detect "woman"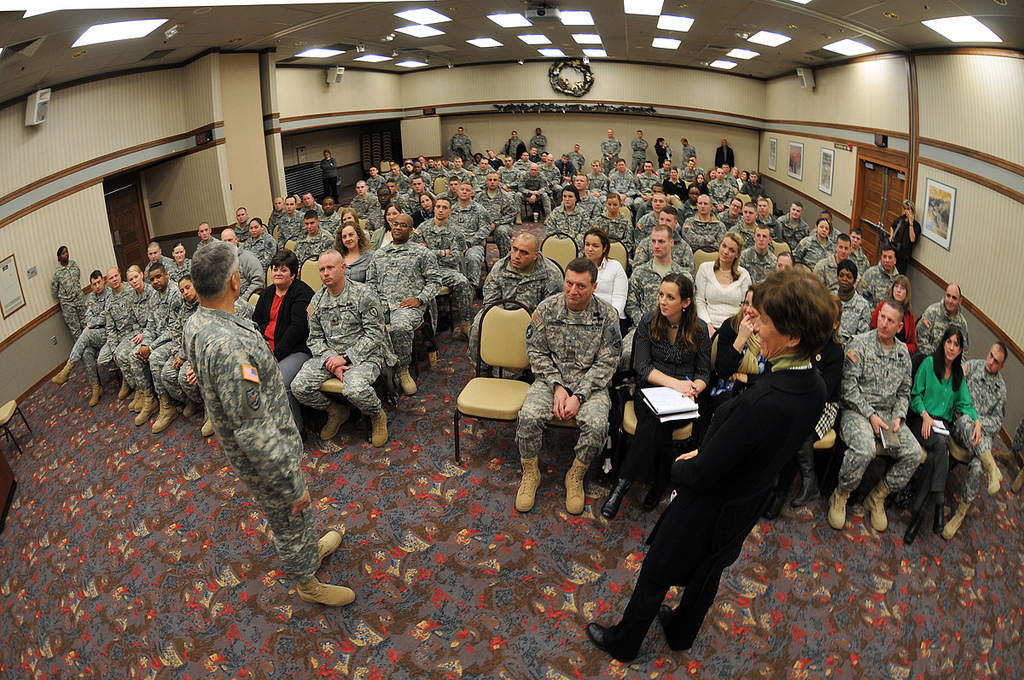
(left=243, top=242, right=321, bottom=400)
